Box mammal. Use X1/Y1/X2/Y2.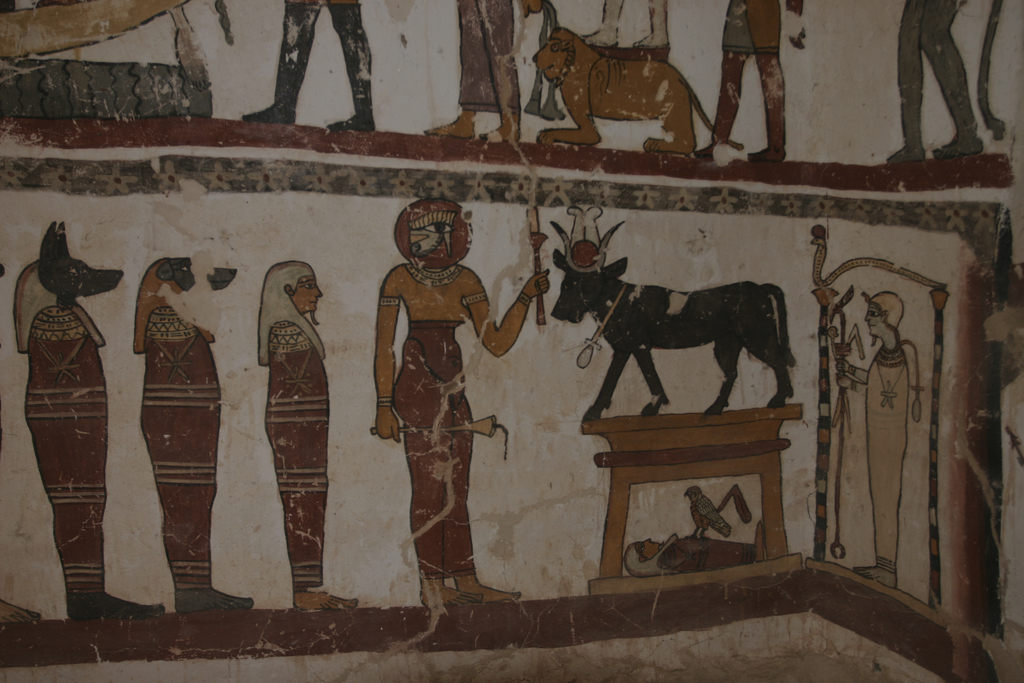
548/215/798/424.
